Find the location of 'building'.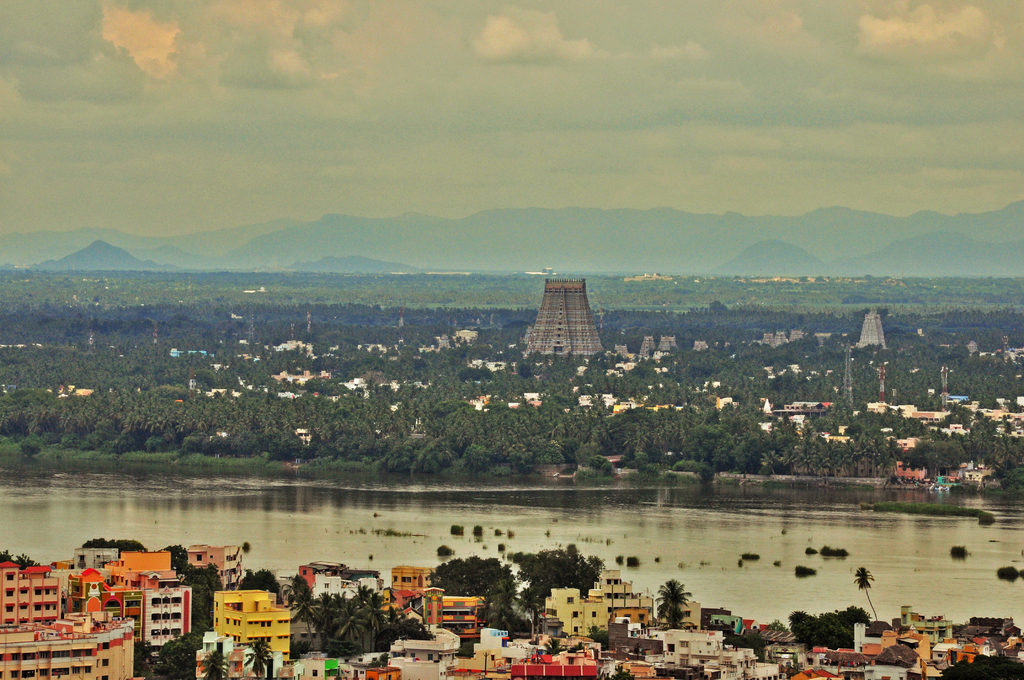
Location: {"x1": 822, "y1": 436, "x2": 852, "y2": 445}.
